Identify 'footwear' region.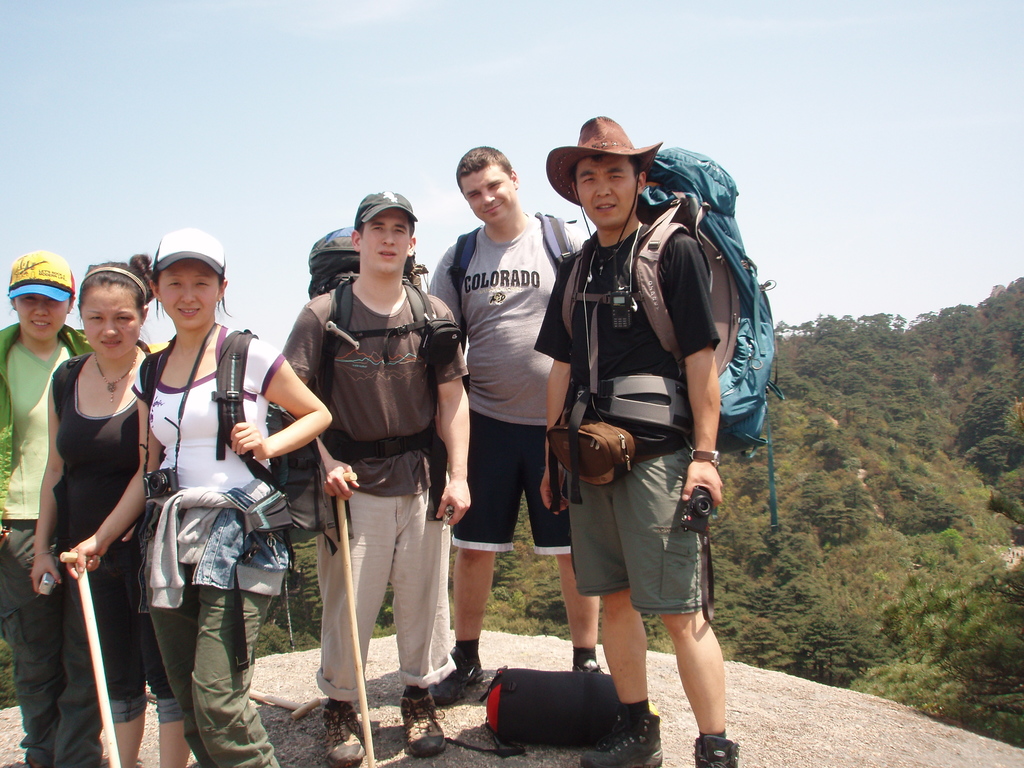
Region: (593,653,660,758).
